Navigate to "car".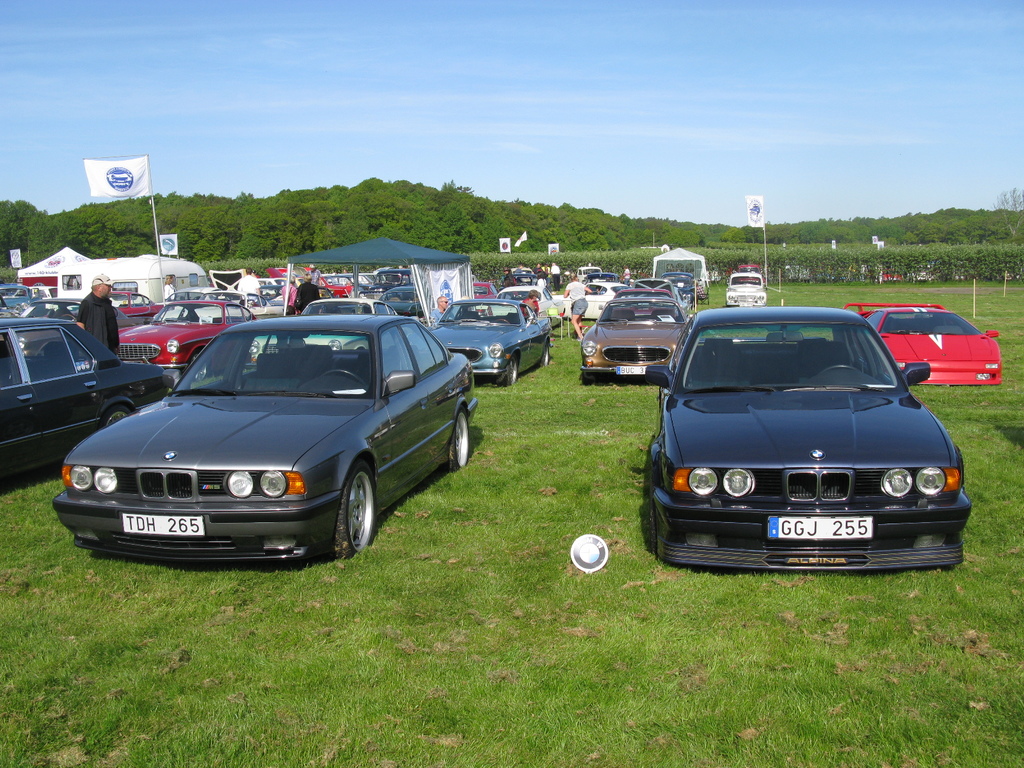
Navigation target: bbox(728, 277, 767, 310).
